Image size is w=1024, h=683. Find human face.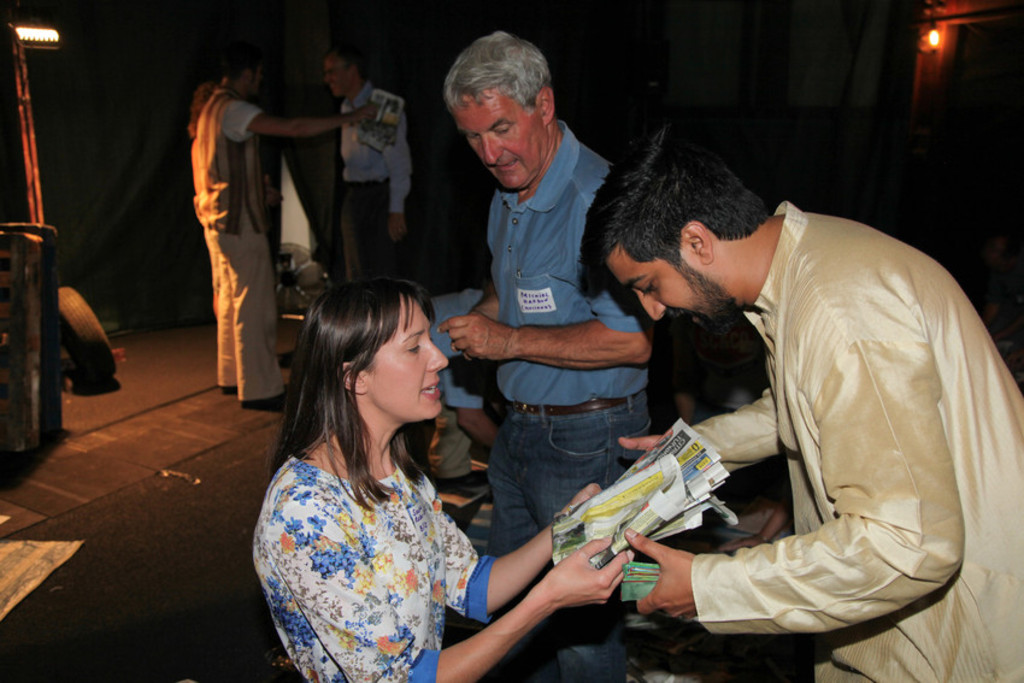
[left=605, top=258, right=735, bottom=330].
